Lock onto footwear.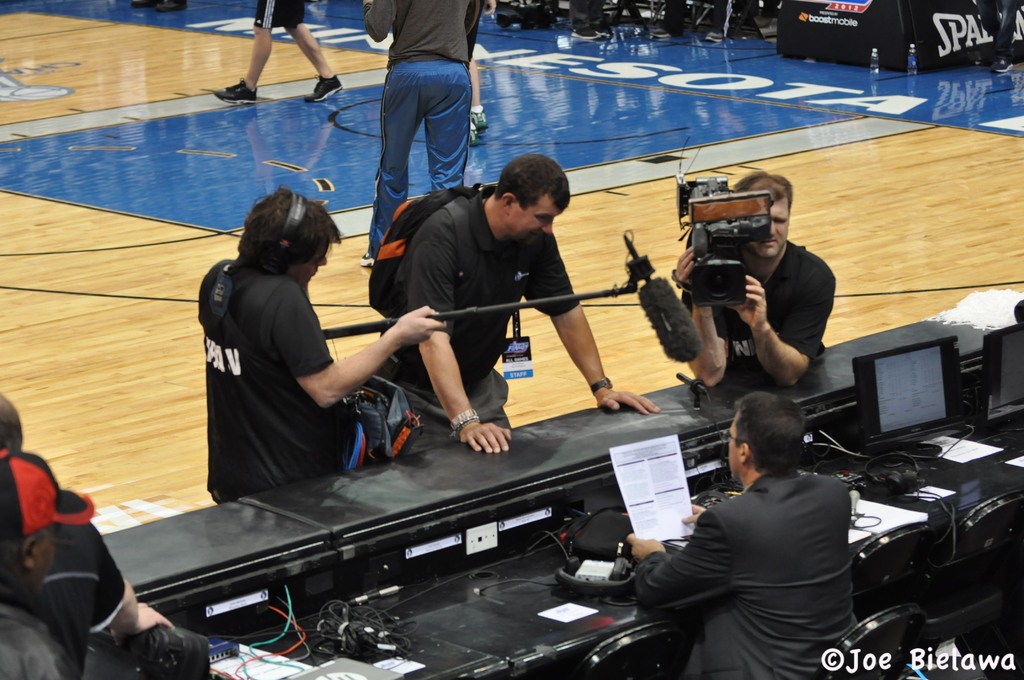
Locked: box=[993, 58, 1011, 70].
